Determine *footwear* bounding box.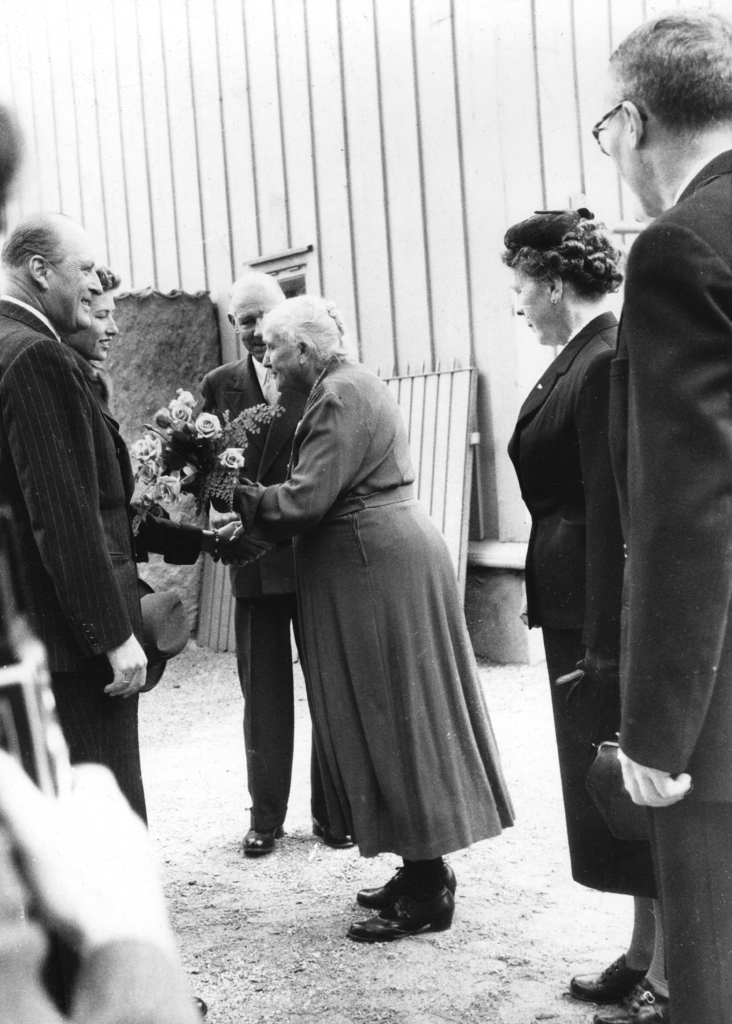
Determined: 361,865,459,902.
